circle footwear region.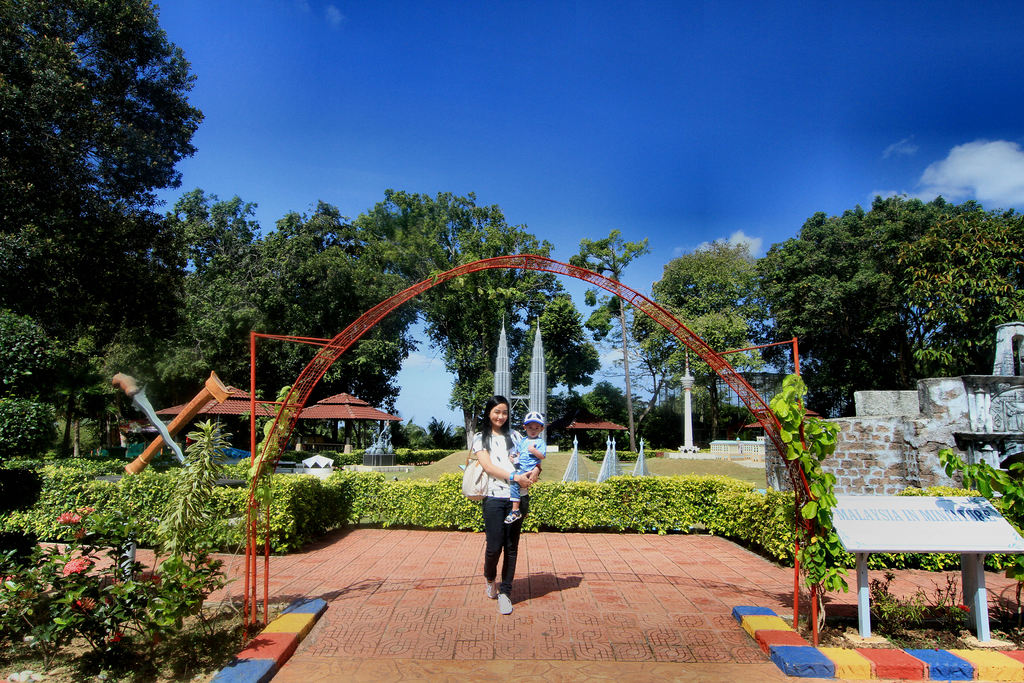
Region: 483 578 496 598.
